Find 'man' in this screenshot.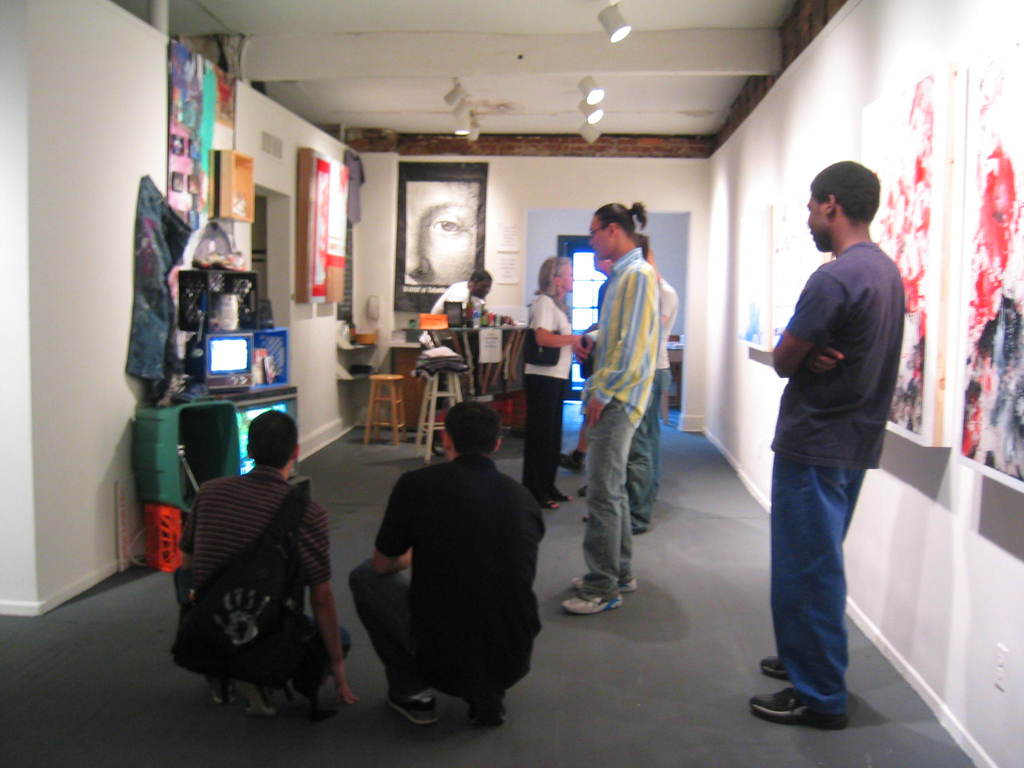
The bounding box for 'man' is left=735, top=160, right=907, bottom=730.
